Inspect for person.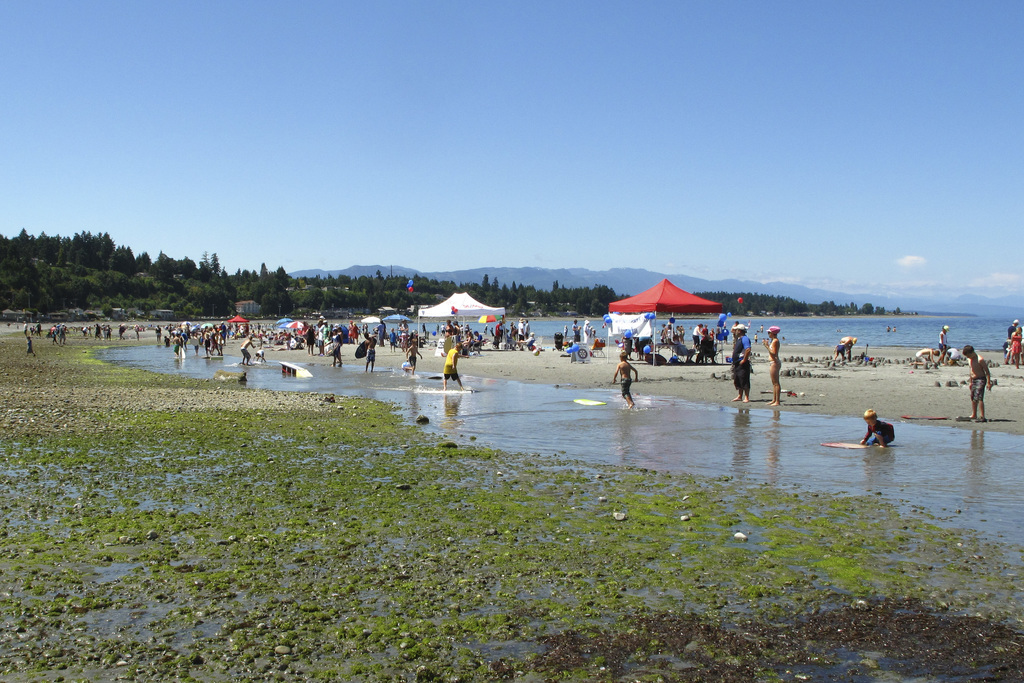
Inspection: BBox(601, 347, 642, 401).
